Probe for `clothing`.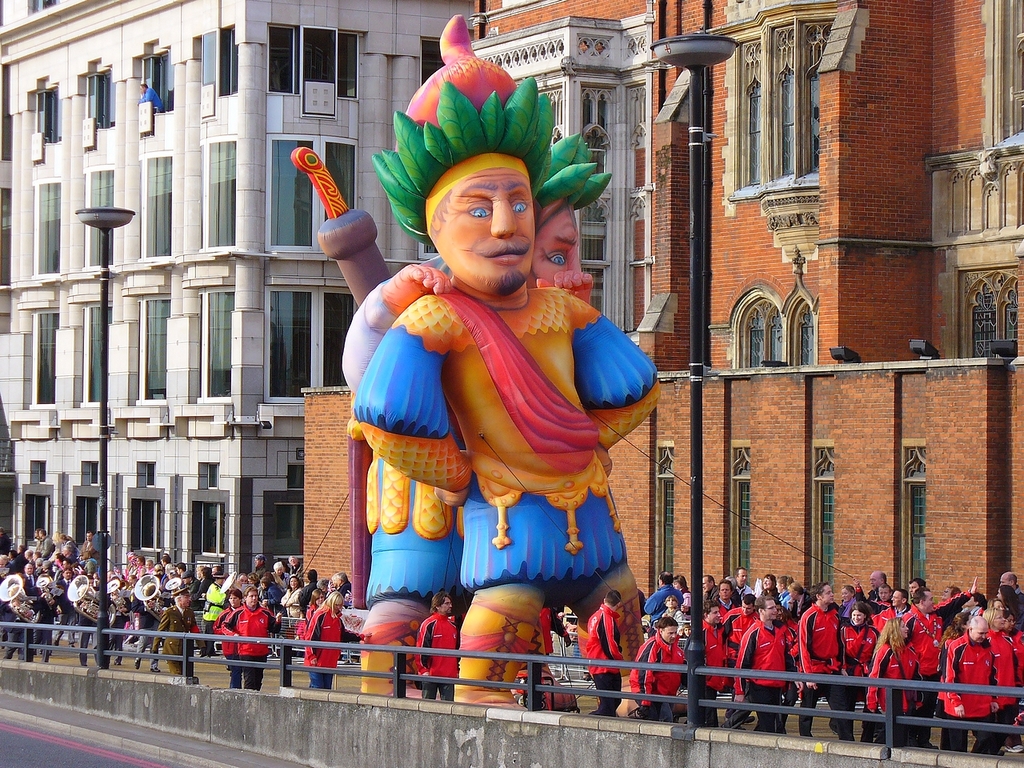
Probe result: <bbox>588, 602, 628, 716</bbox>.
